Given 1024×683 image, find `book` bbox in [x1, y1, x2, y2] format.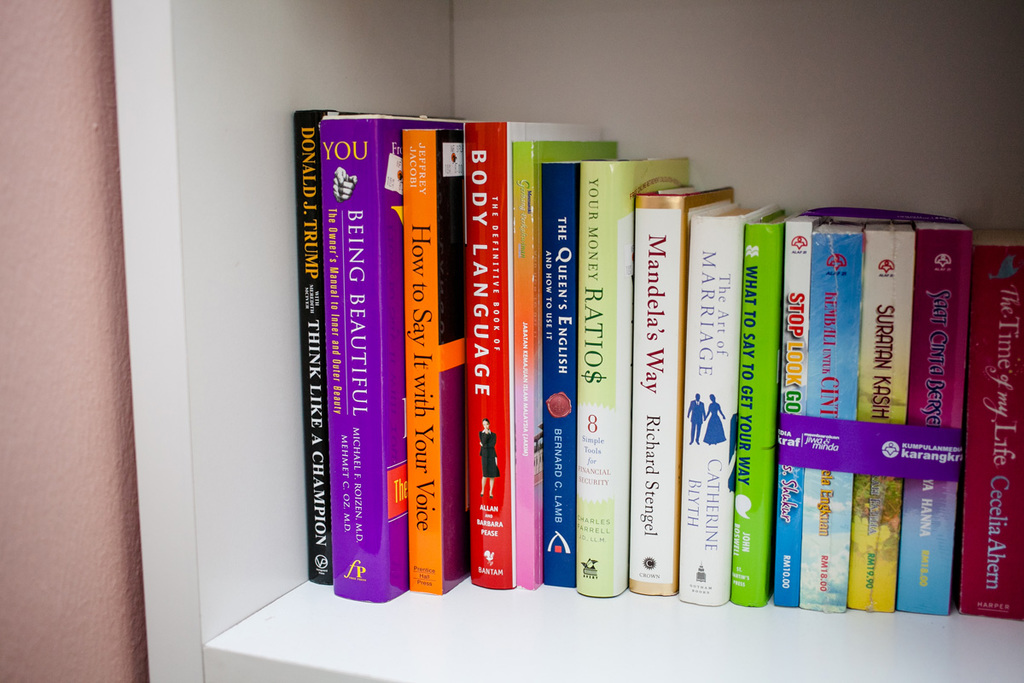
[289, 106, 457, 582].
